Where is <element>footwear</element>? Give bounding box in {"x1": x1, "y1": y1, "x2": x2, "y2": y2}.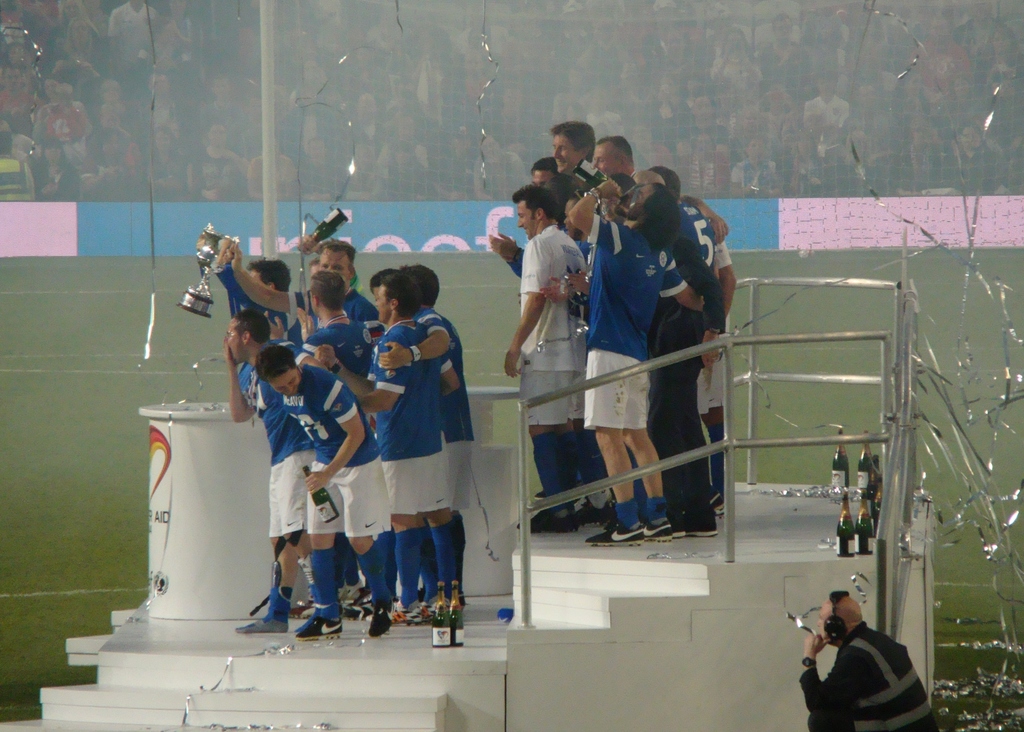
{"x1": 588, "y1": 525, "x2": 648, "y2": 548}.
